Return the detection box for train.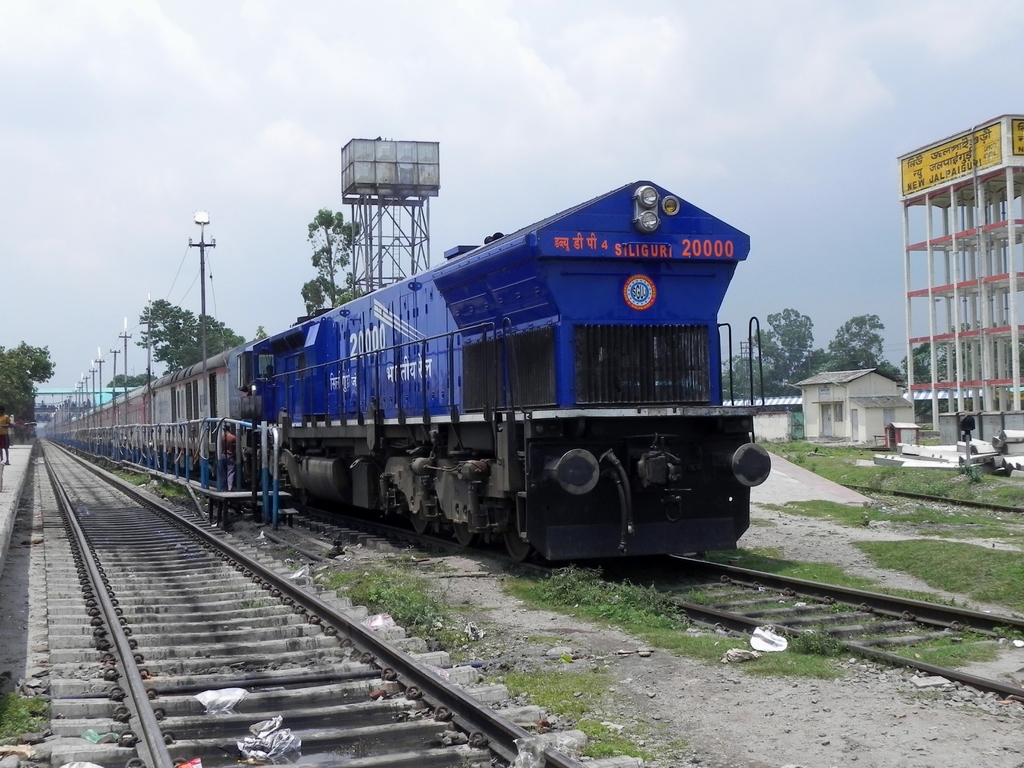
(left=54, top=177, right=772, bottom=572).
